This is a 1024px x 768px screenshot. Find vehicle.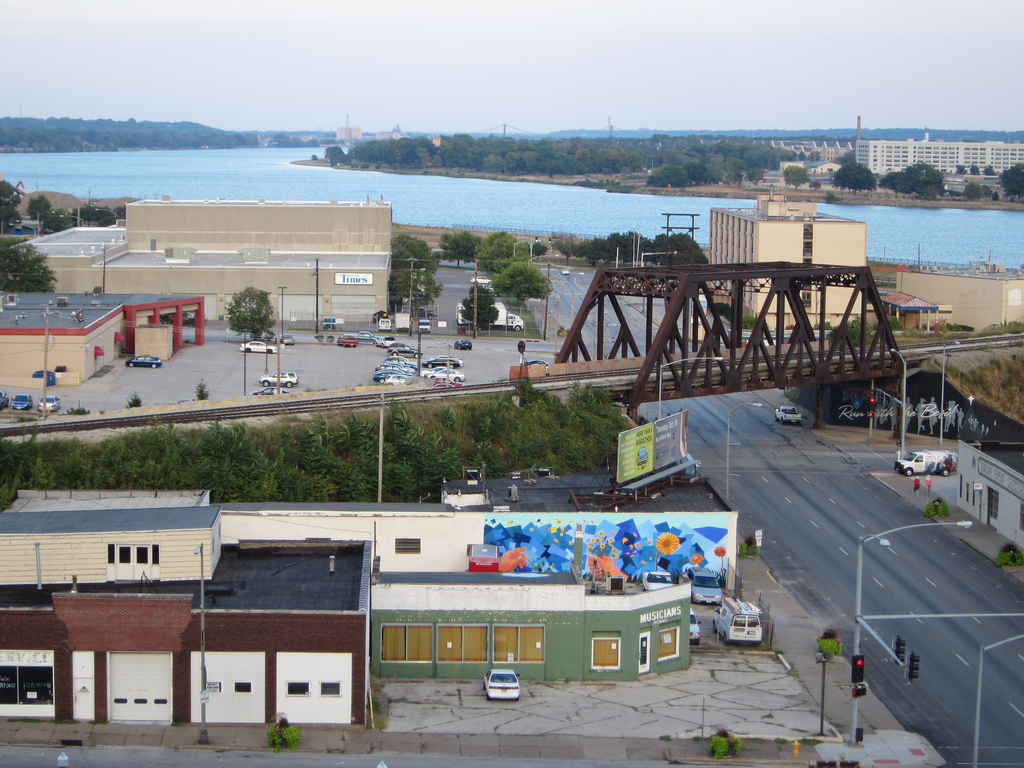
Bounding box: [left=124, top=355, right=163, bottom=372].
